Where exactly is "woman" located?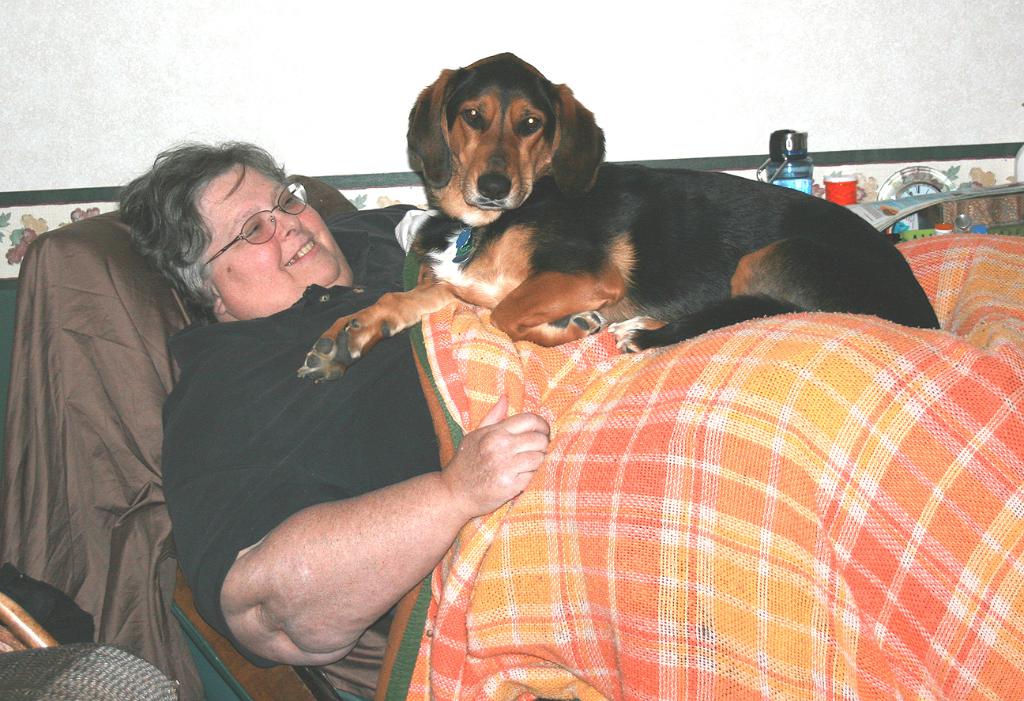
Its bounding box is (x1=115, y1=138, x2=1023, y2=700).
